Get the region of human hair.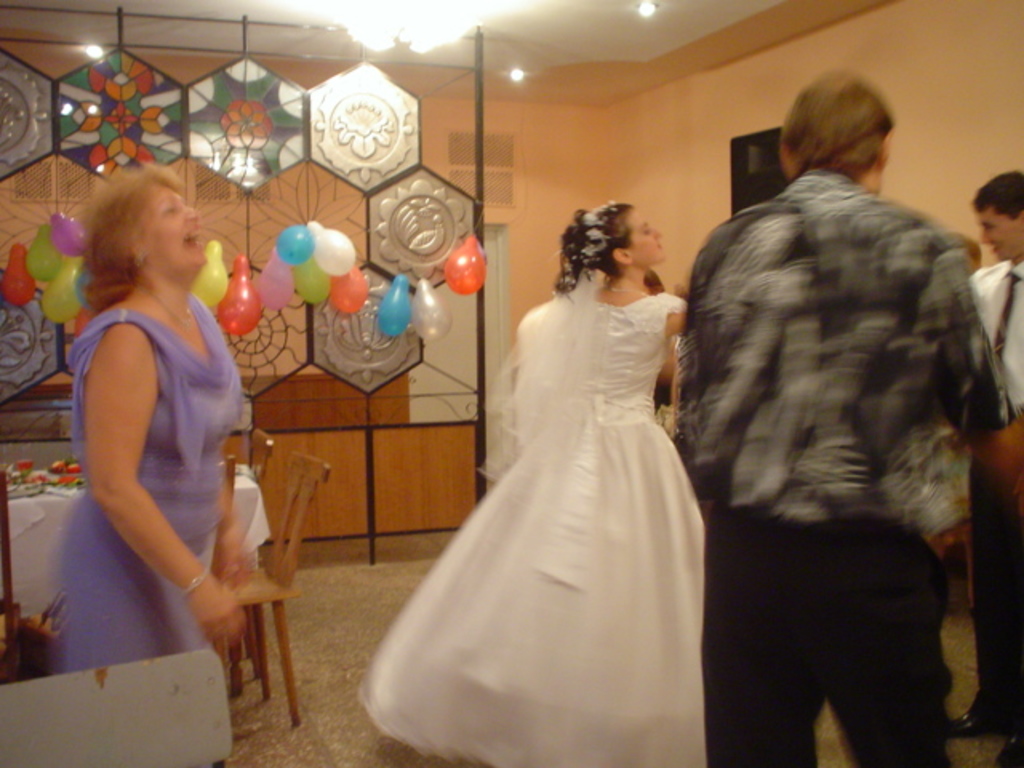
pyautogui.locateOnScreen(555, 202, 630, 299).
